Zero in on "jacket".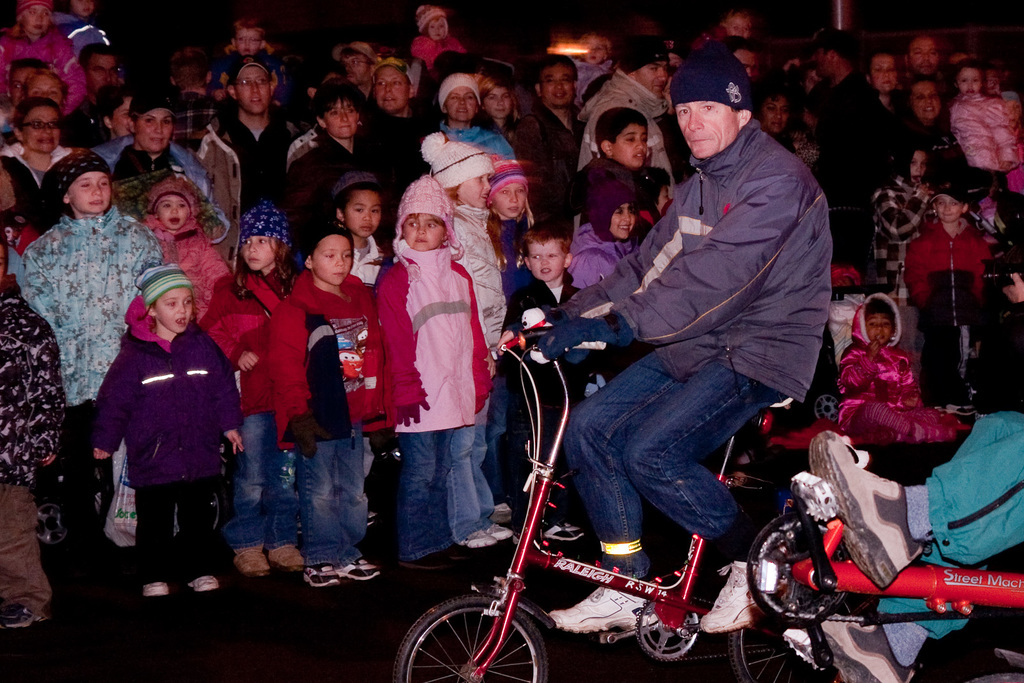
Zeroed in: bbox=[895, 219, 1005, 304].
